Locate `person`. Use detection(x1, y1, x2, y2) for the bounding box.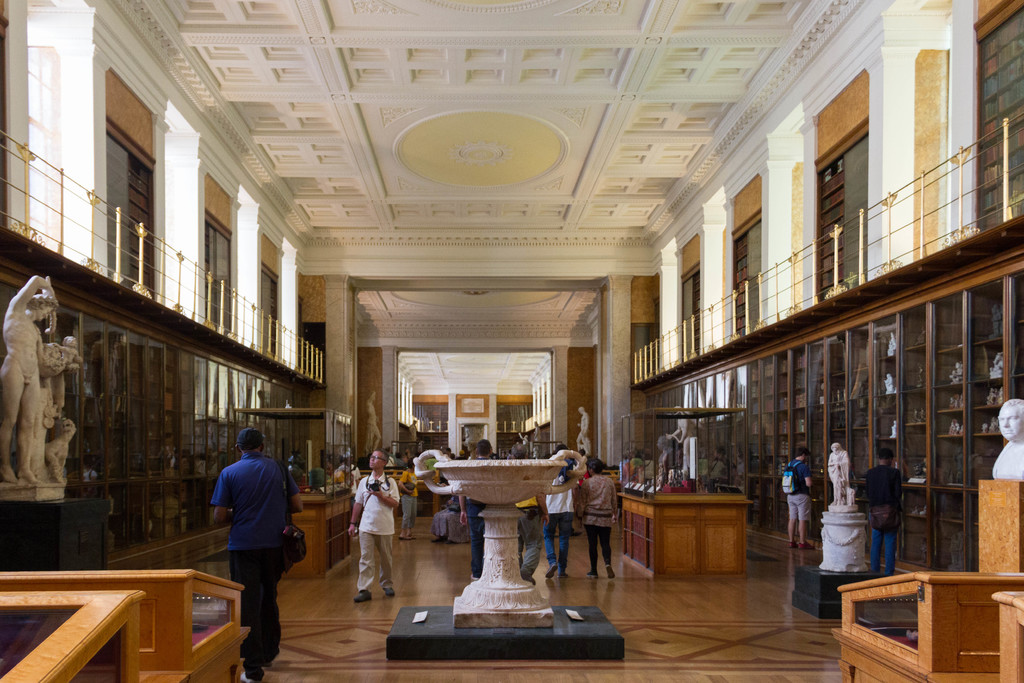
detection(509, 441, 552, 583).
